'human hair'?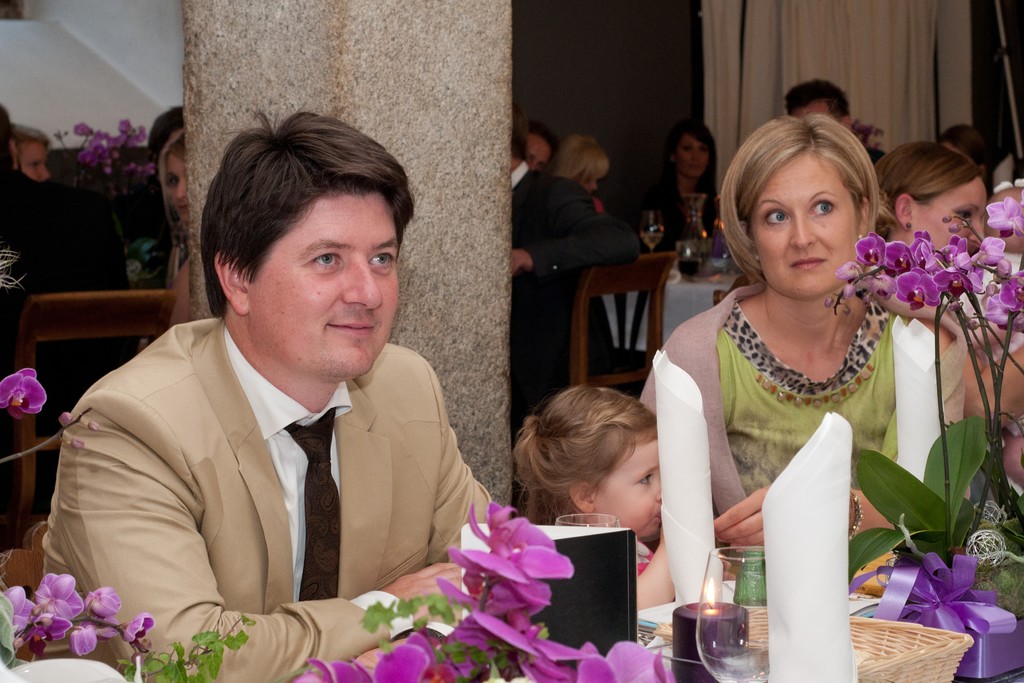
[left=939, top=122, right=996, bottom=168]
